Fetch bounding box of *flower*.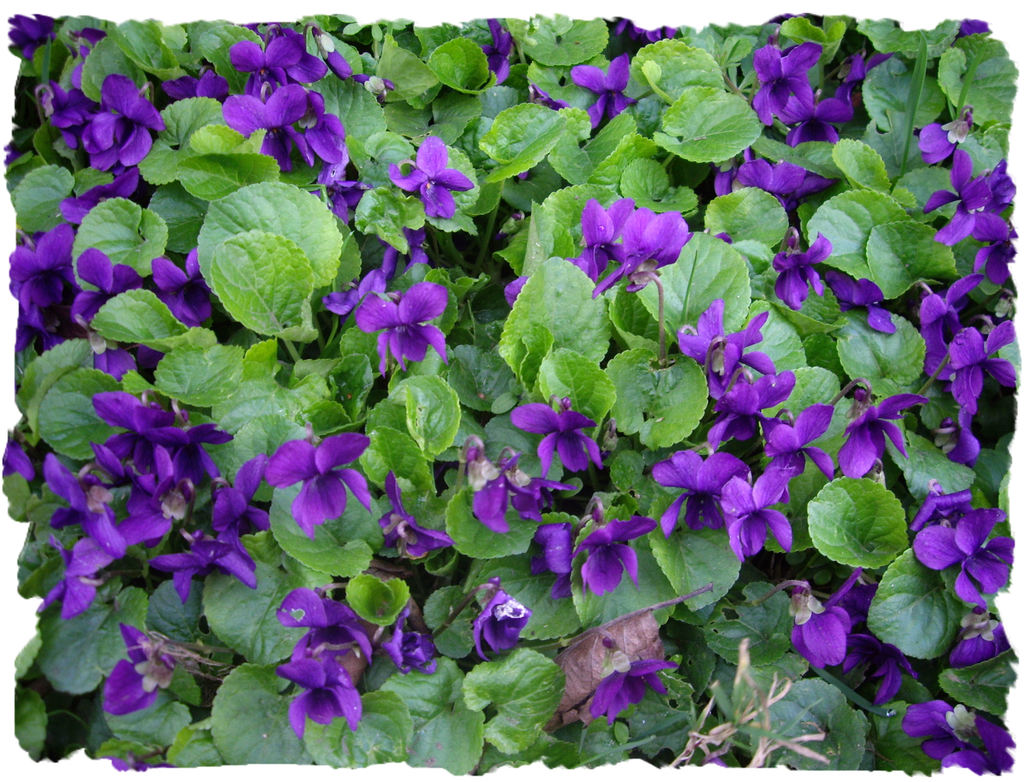
Bbox: bbox(61, 166, 136, 229).
